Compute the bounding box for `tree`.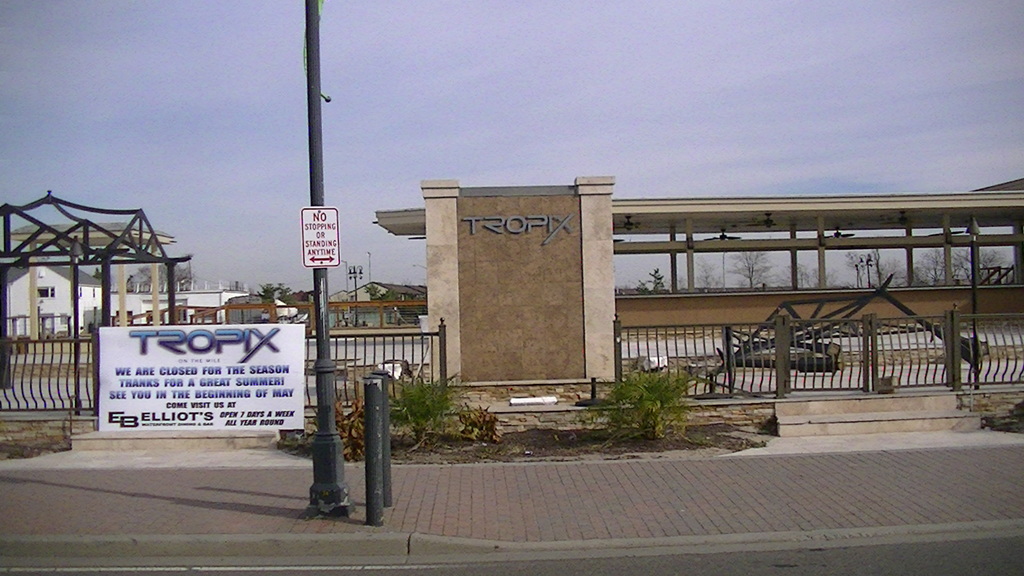
Rect(783, 263, 806, 287).
